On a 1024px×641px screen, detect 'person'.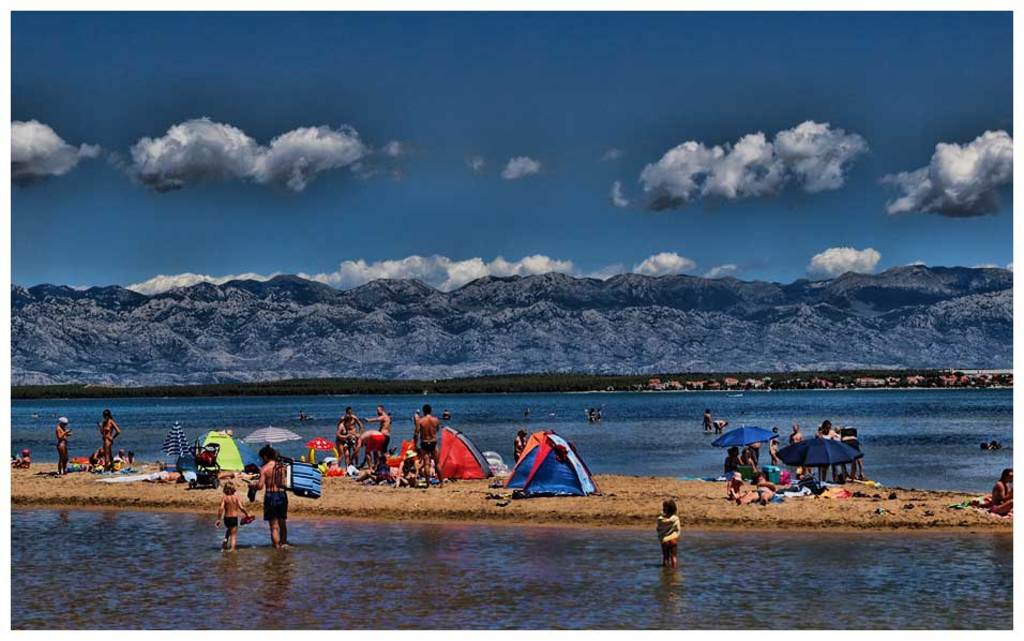
bbox=(126, 450, 136, 464).
